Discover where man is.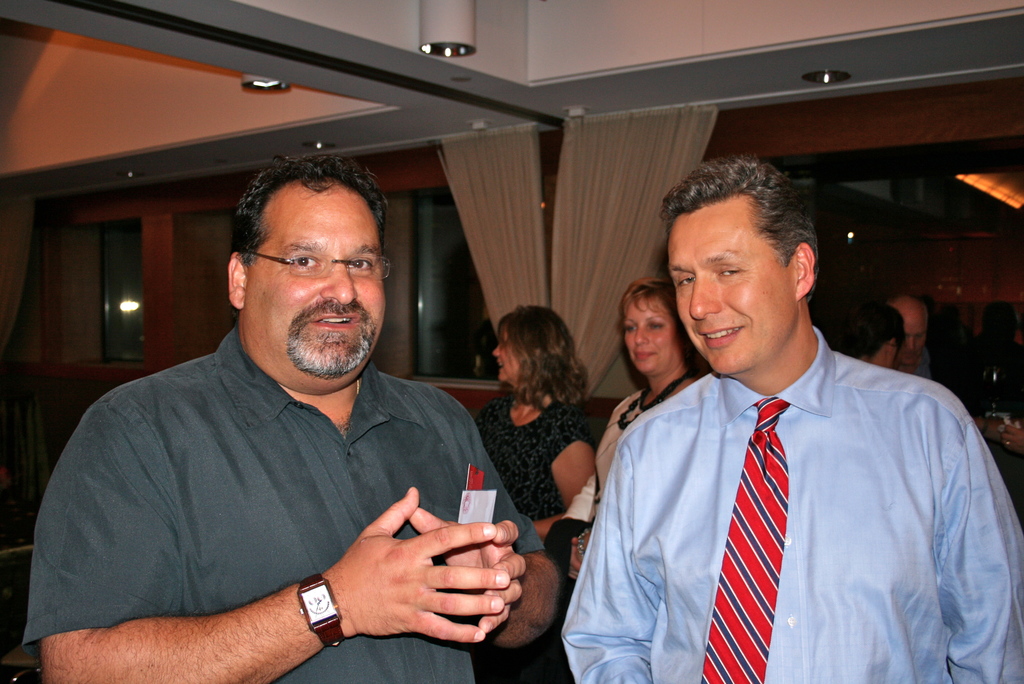
Discovered at x1=566 y1=163 x2=986 y2=680.
